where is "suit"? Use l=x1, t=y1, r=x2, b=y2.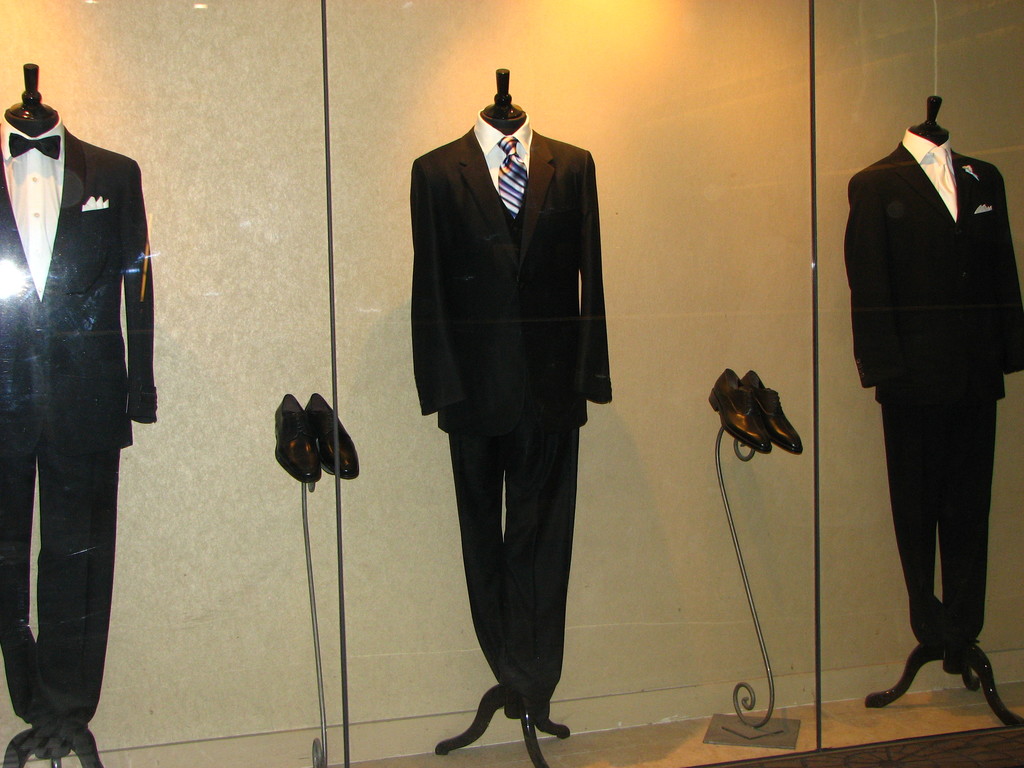
l=848, t=84, r=1010, b=728.
